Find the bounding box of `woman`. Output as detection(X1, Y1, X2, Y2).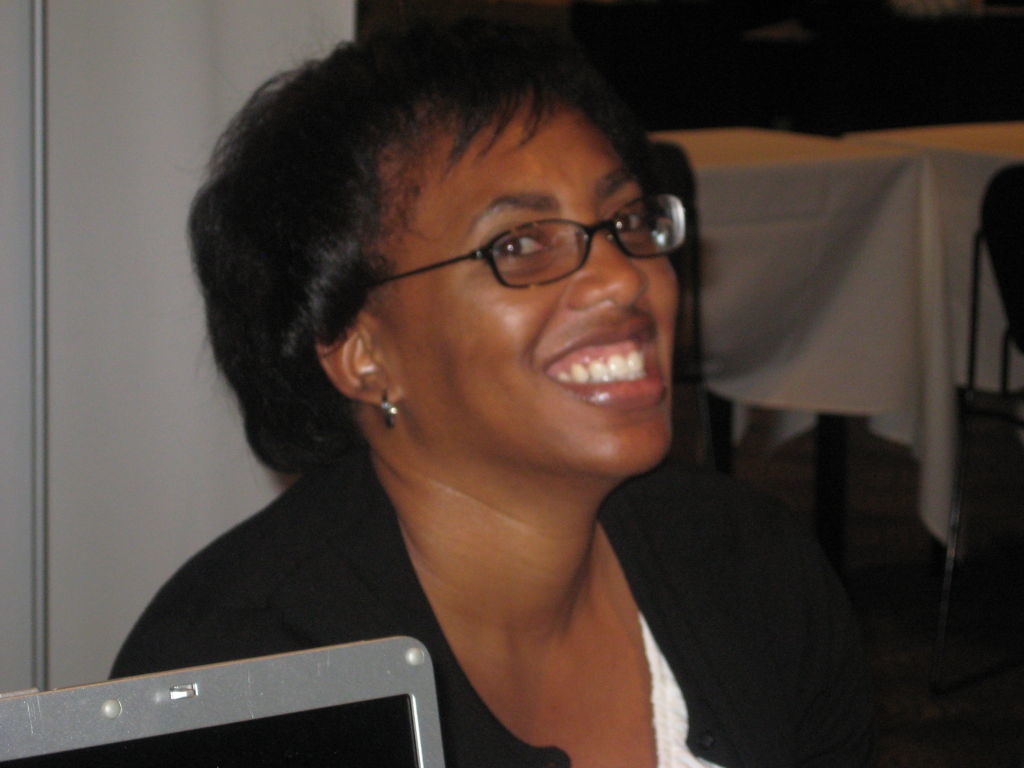
detection(72, 14, 858, 744).
